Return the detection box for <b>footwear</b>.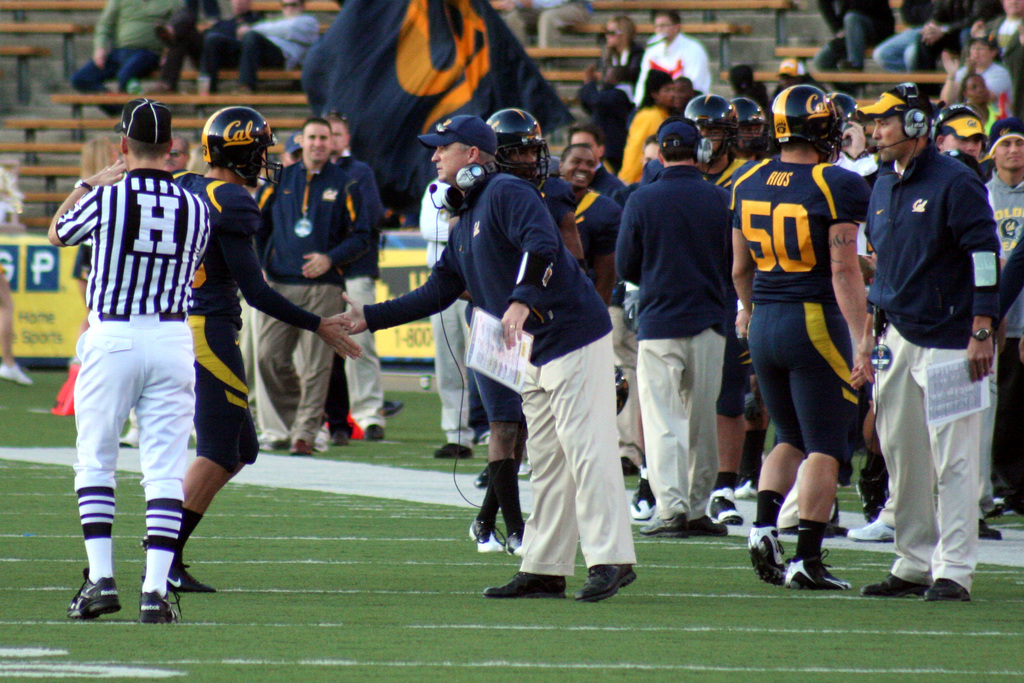
left=138, top=583, right=180, bottom=625.
